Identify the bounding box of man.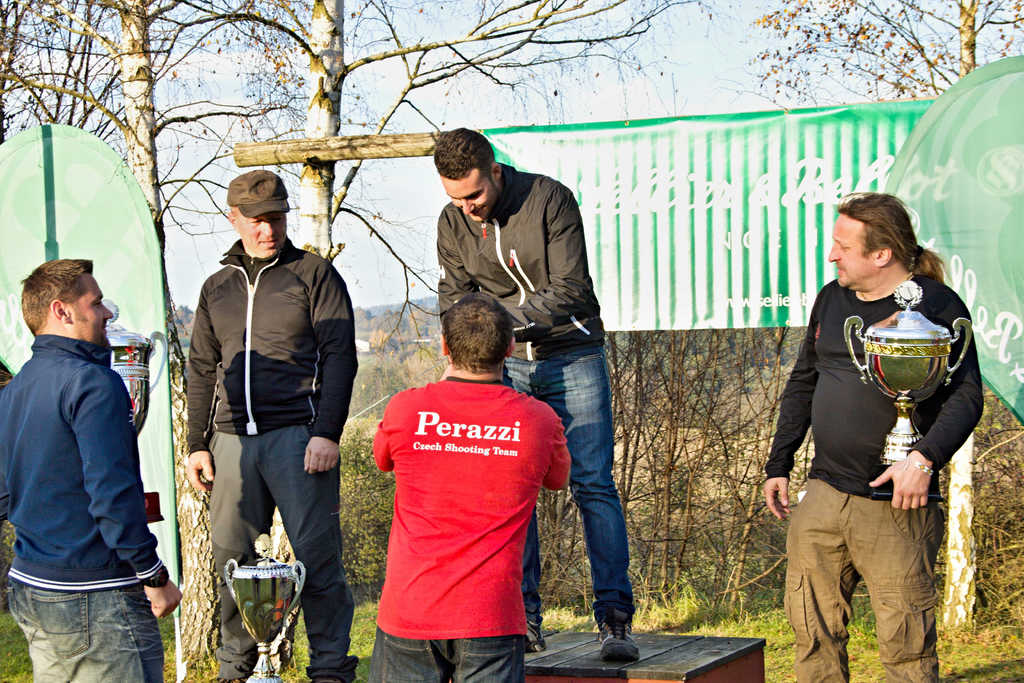
426, 124, 637, 667.
